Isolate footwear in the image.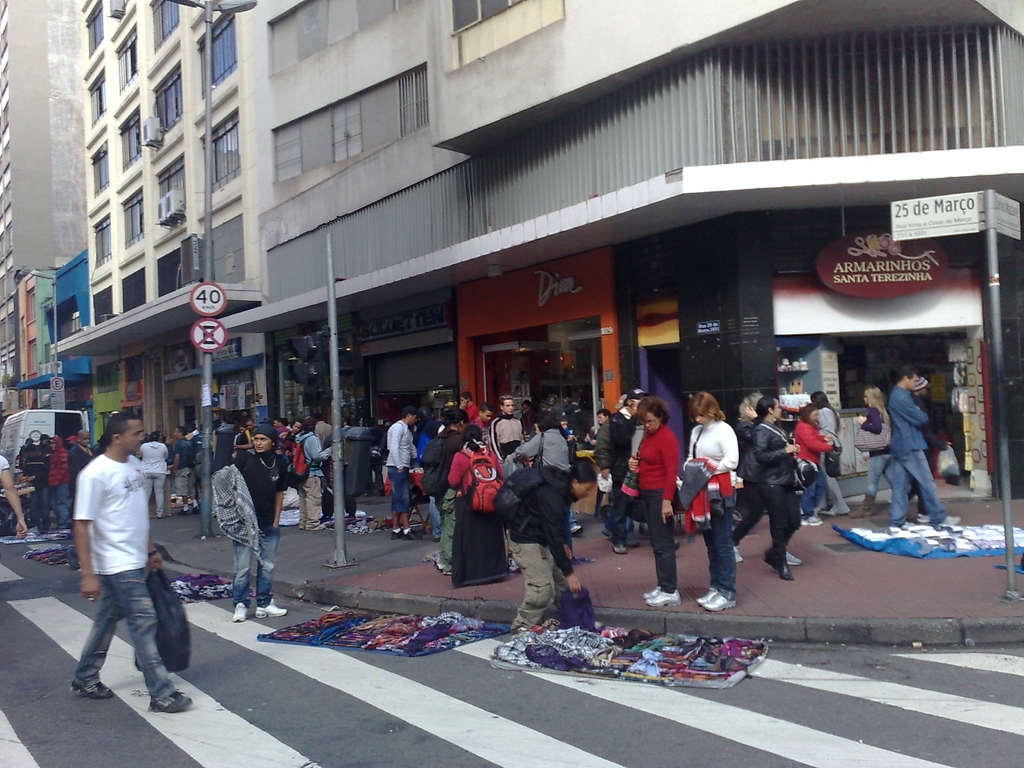
Isolated region: select_region(403, 529, 423, 541).
